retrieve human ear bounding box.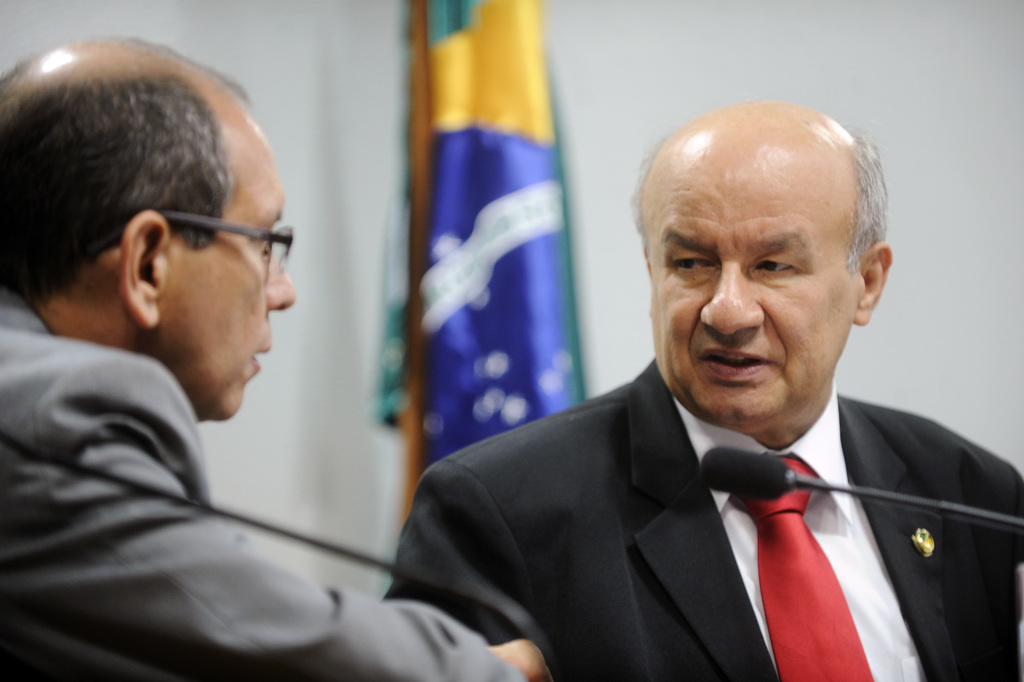
Bounding box: detection(118, 210, 172, 325).
